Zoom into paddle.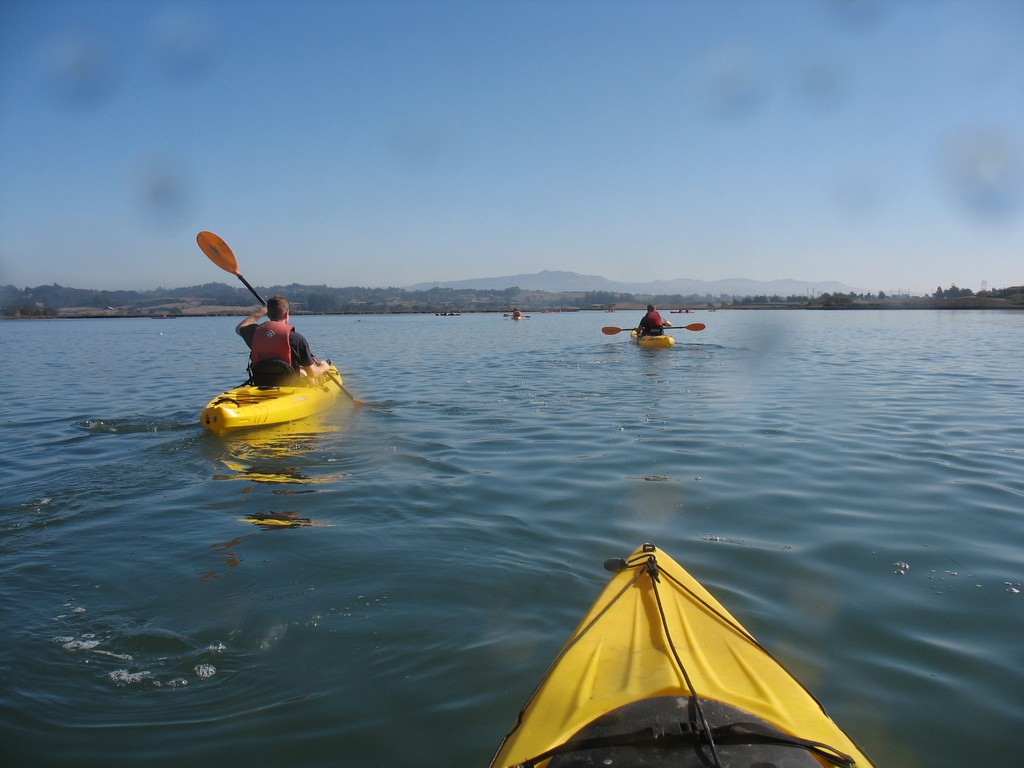
Zoom target: x1=499, y1=307, x2=529, y2=321.
